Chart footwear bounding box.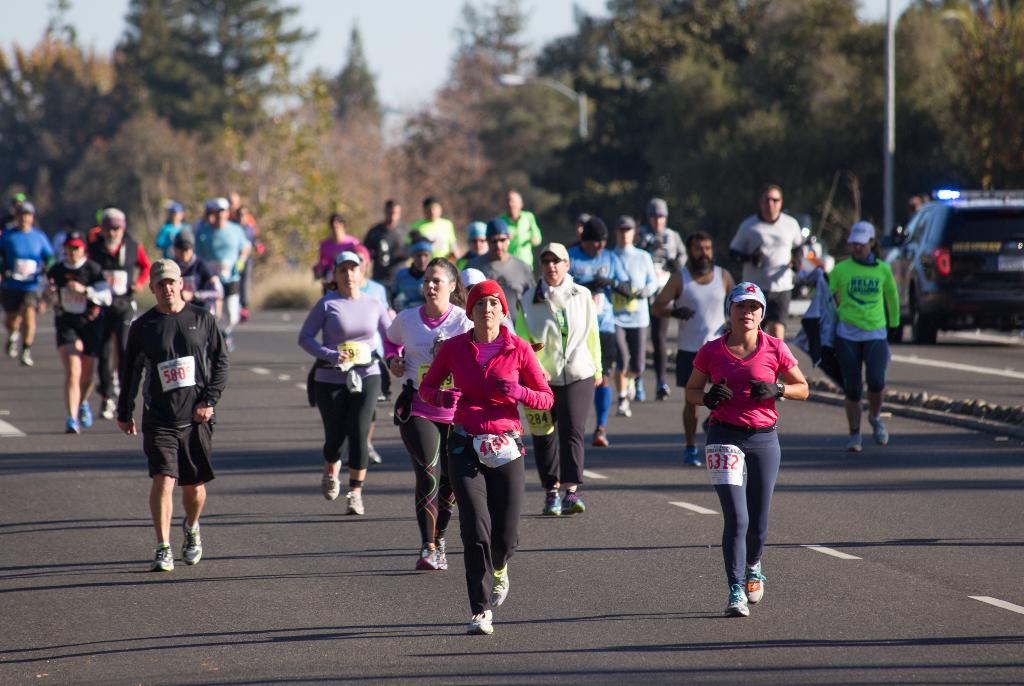
Charted: <bbox>686, 447, 700, 472</bbox>.
